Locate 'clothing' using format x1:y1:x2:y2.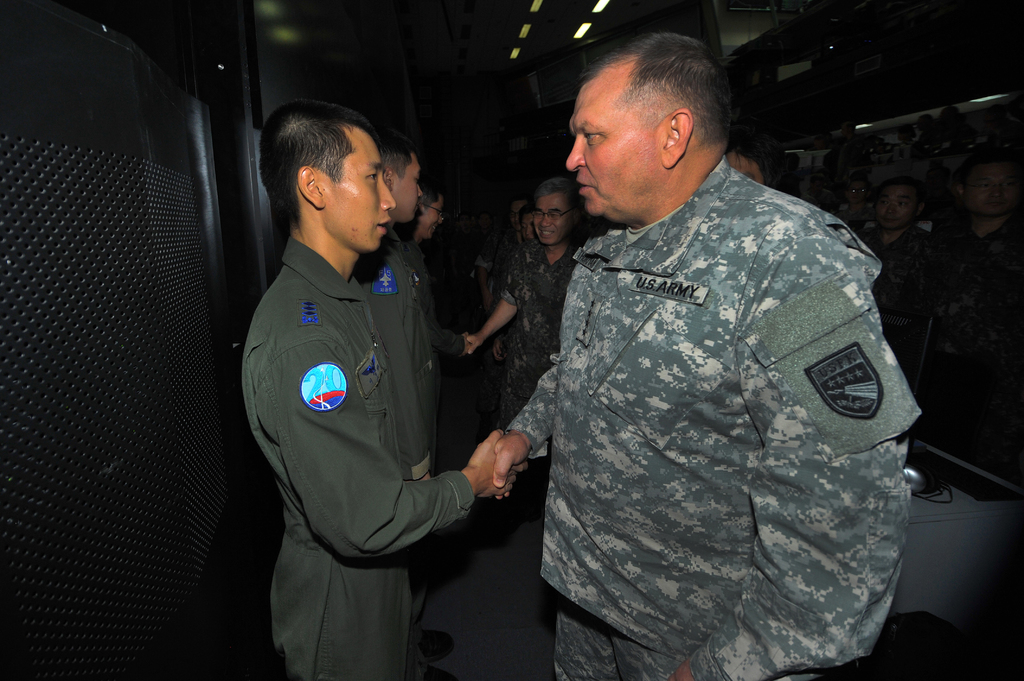
490:231:576:425.
